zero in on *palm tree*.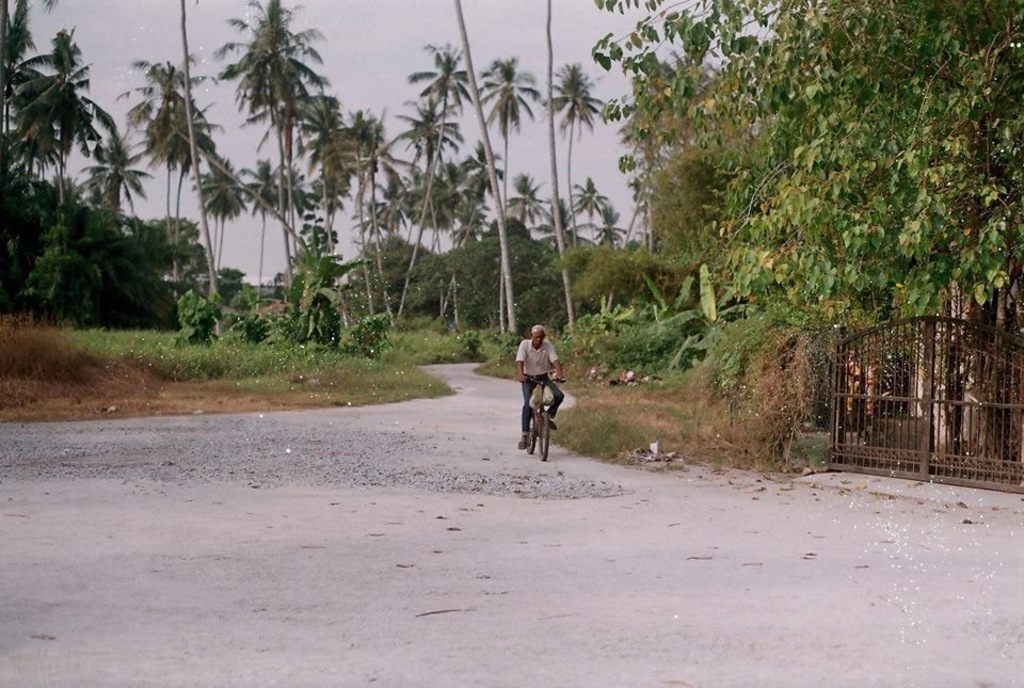
Zeroed in: 409/44/453/308.
